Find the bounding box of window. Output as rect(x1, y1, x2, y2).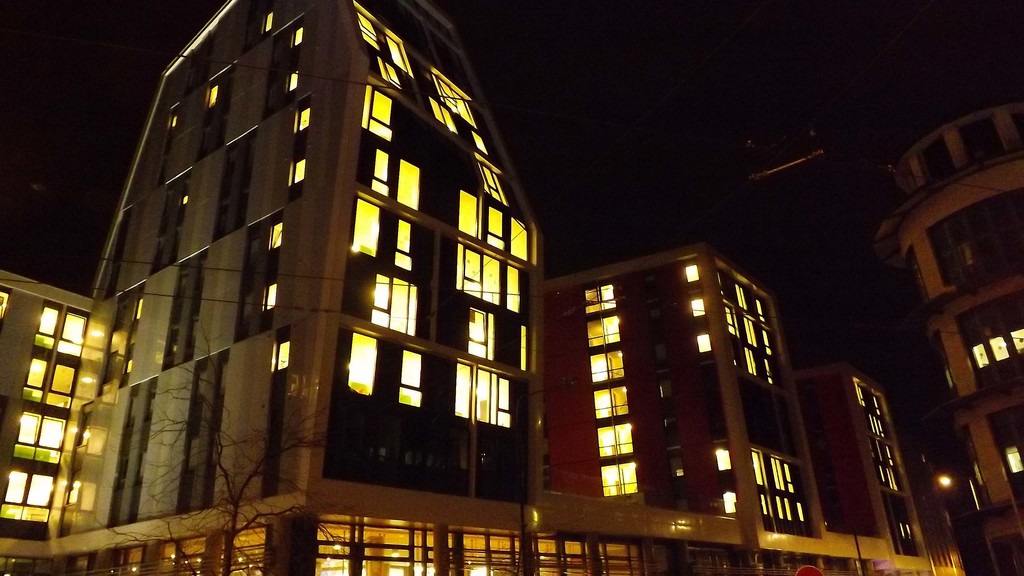
rect(362, 83, 392, 143).
